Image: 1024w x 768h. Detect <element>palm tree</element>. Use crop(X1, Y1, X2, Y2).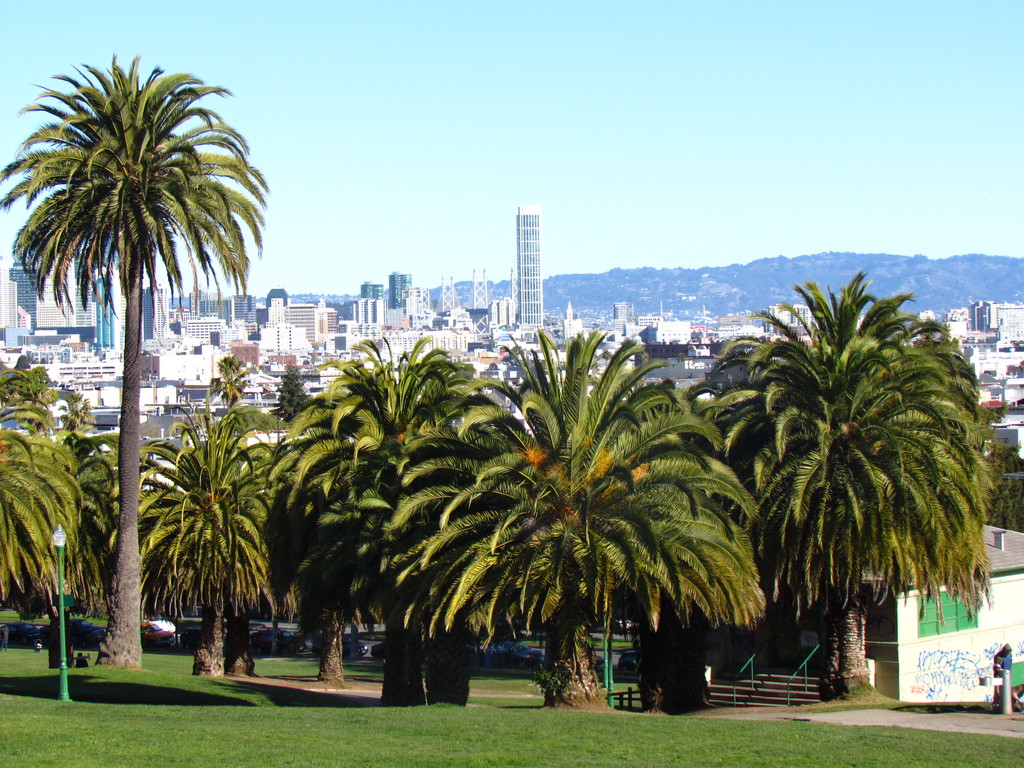
crop(109, 428, 341, 671).
